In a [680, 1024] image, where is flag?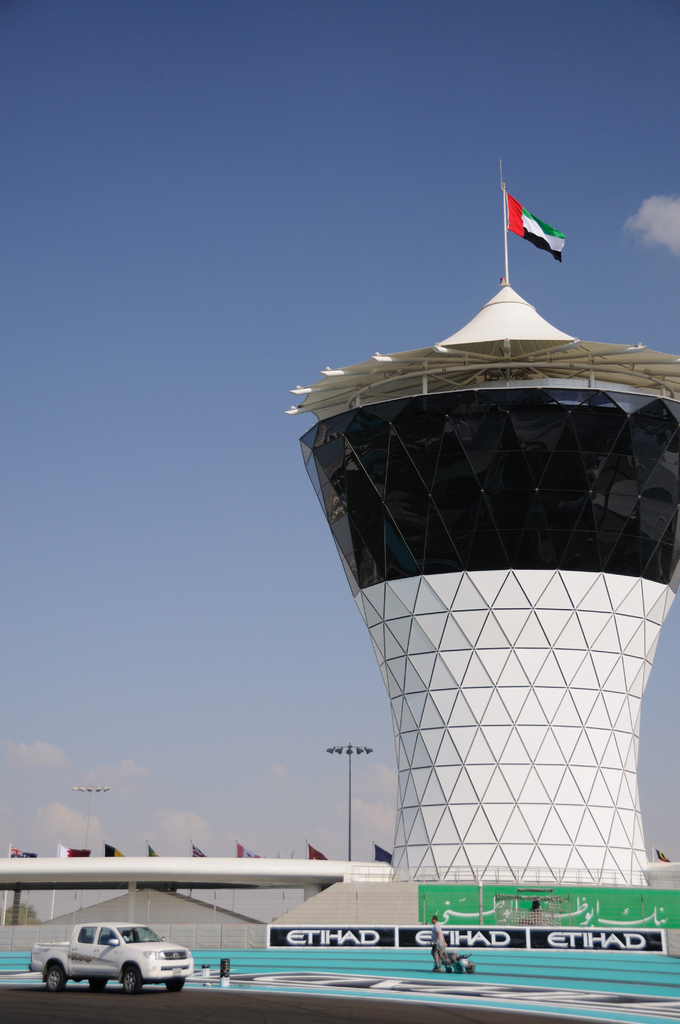
bbox=(12, 844, 38, 856).
